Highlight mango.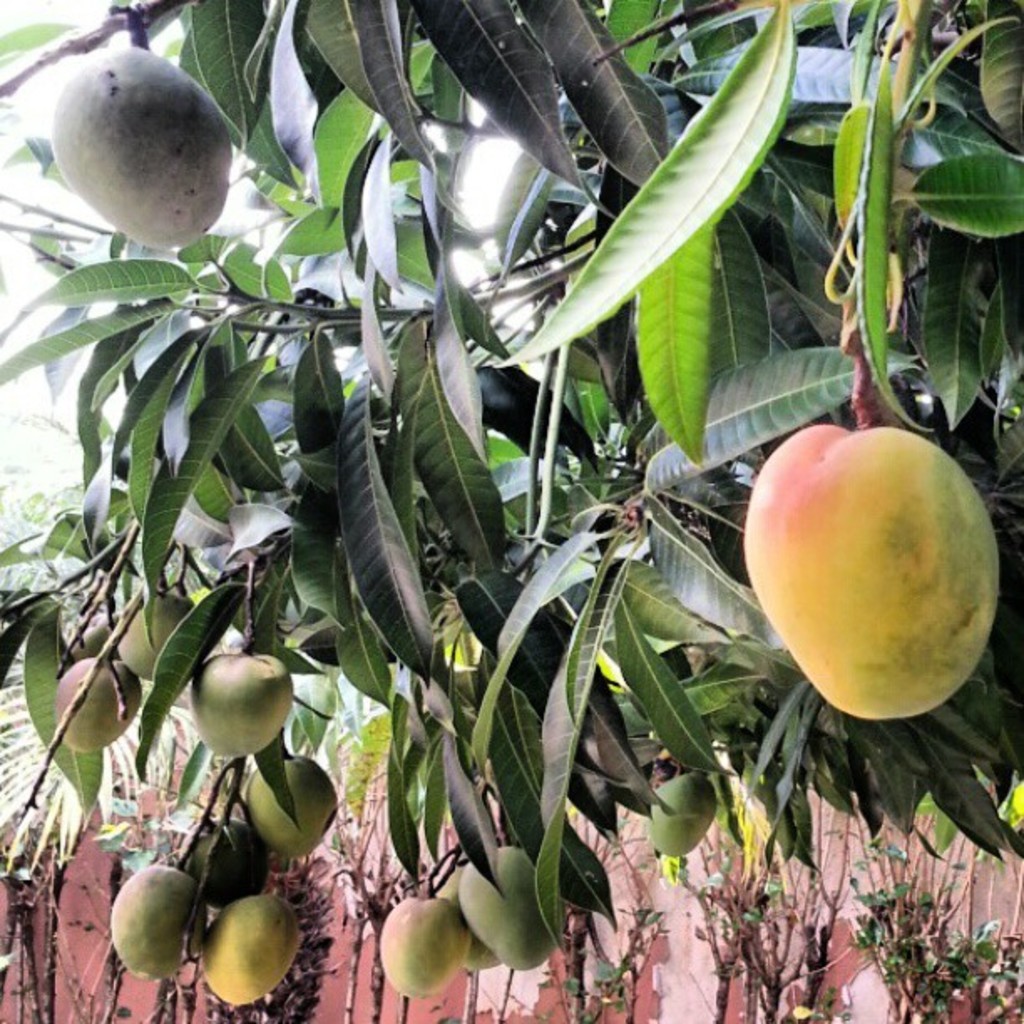
Highlighted region: (x1=458, y1=847, x2=557, y2=974).
